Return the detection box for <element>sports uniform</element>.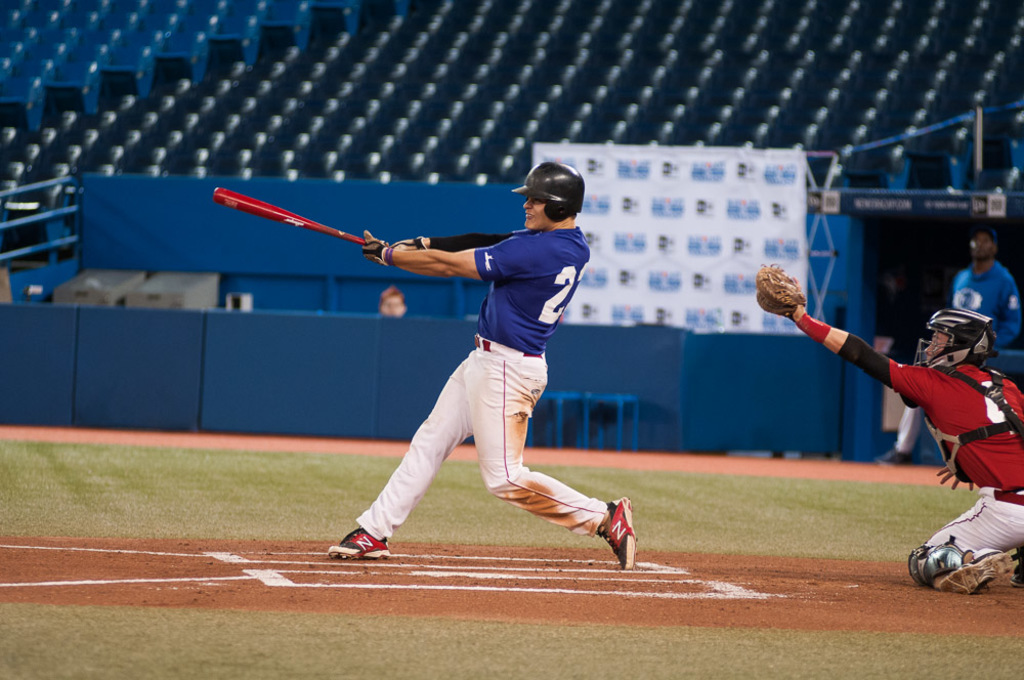
[315,154,632,579].
